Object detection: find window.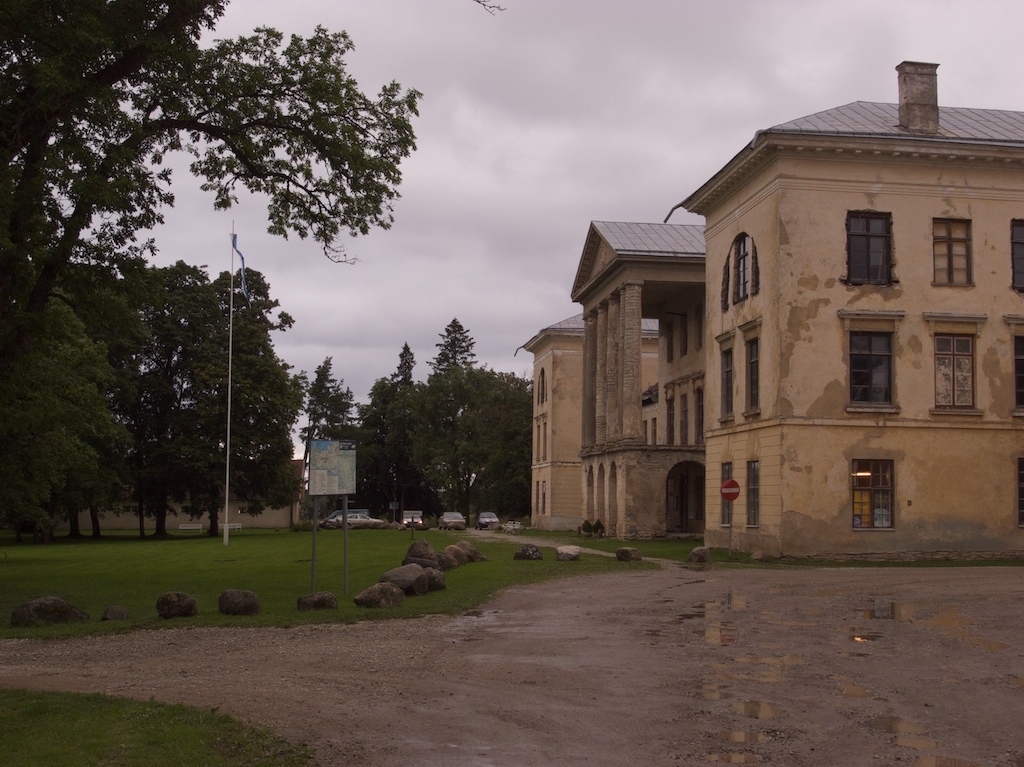
box(843, 210, 902, 290).
